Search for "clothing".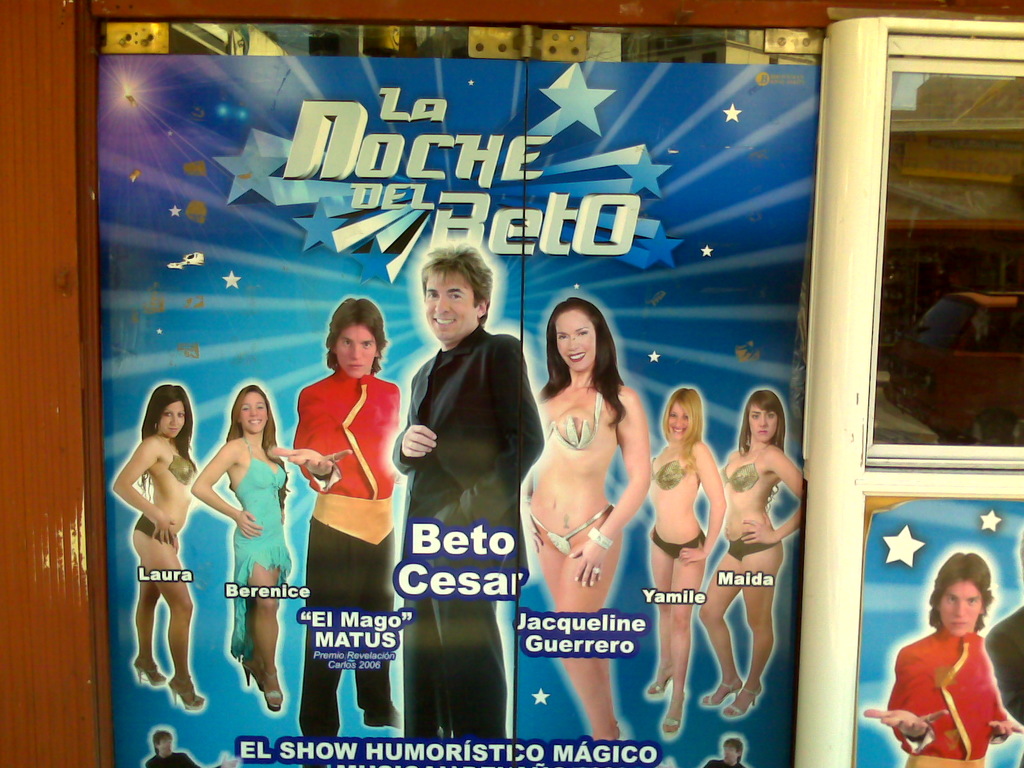
Found at detection(542, 388, 603, 448).
